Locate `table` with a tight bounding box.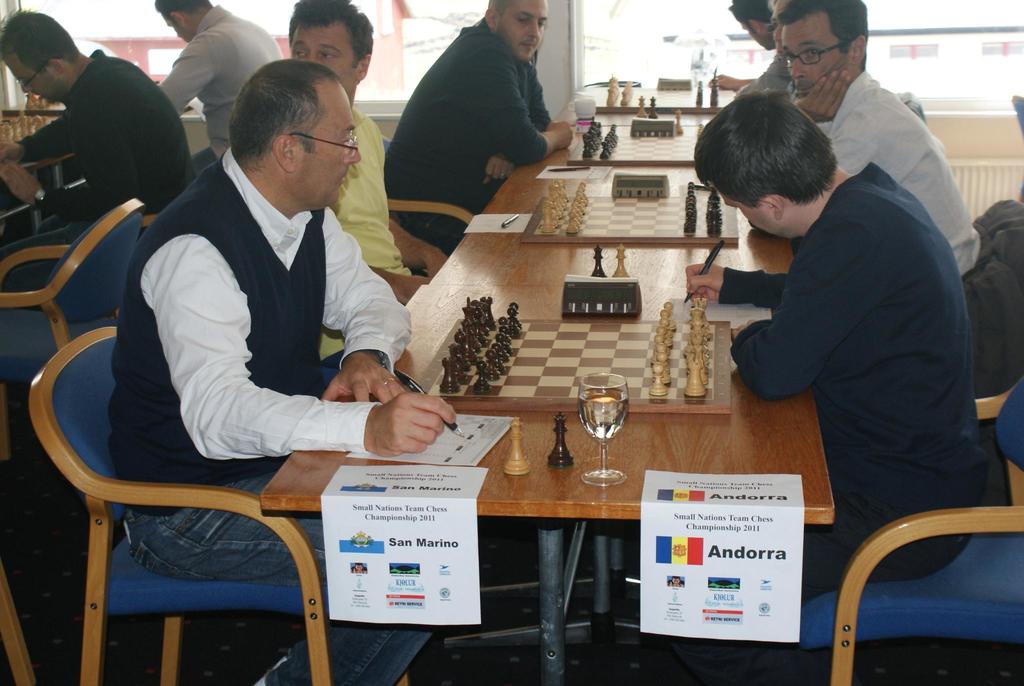
pyautogui.locateOnScreen(260, 283, 836, 685).
